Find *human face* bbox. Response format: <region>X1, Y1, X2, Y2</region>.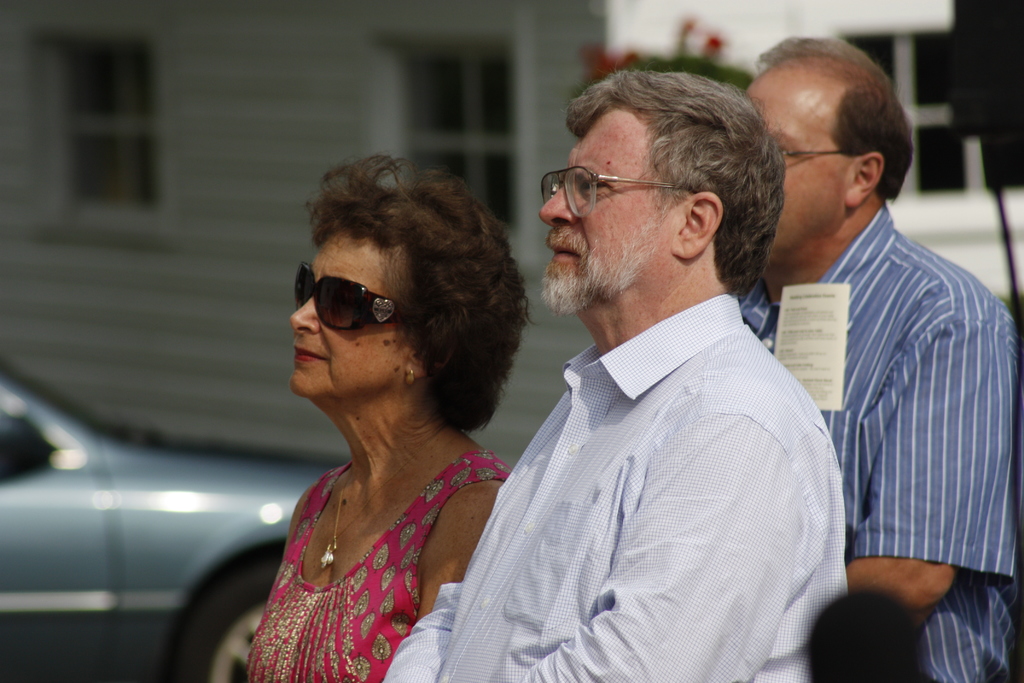
<region>541, 104, 682, 309</region>.
